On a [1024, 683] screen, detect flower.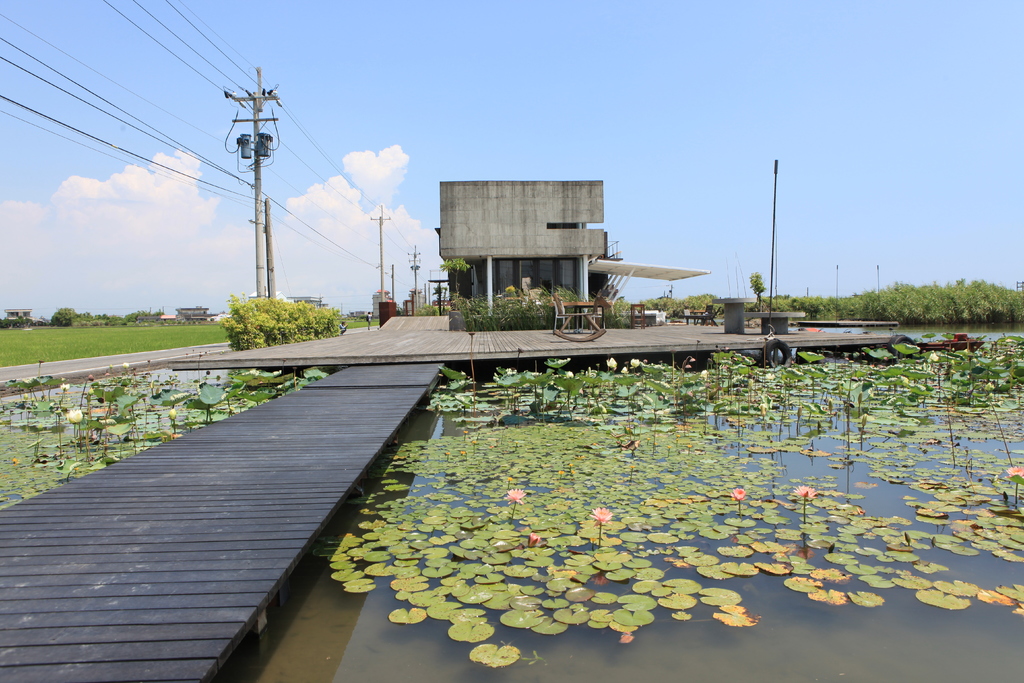
[591, 506, 612, 523].
